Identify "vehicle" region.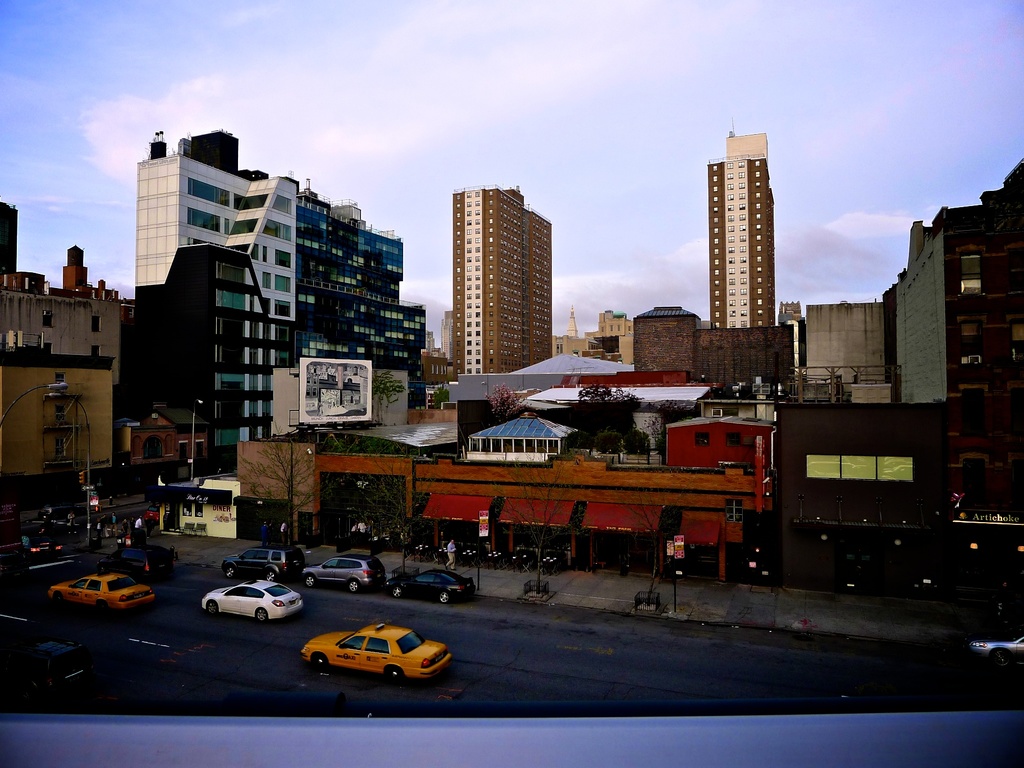
Region: [35, 573, 170, 609].
